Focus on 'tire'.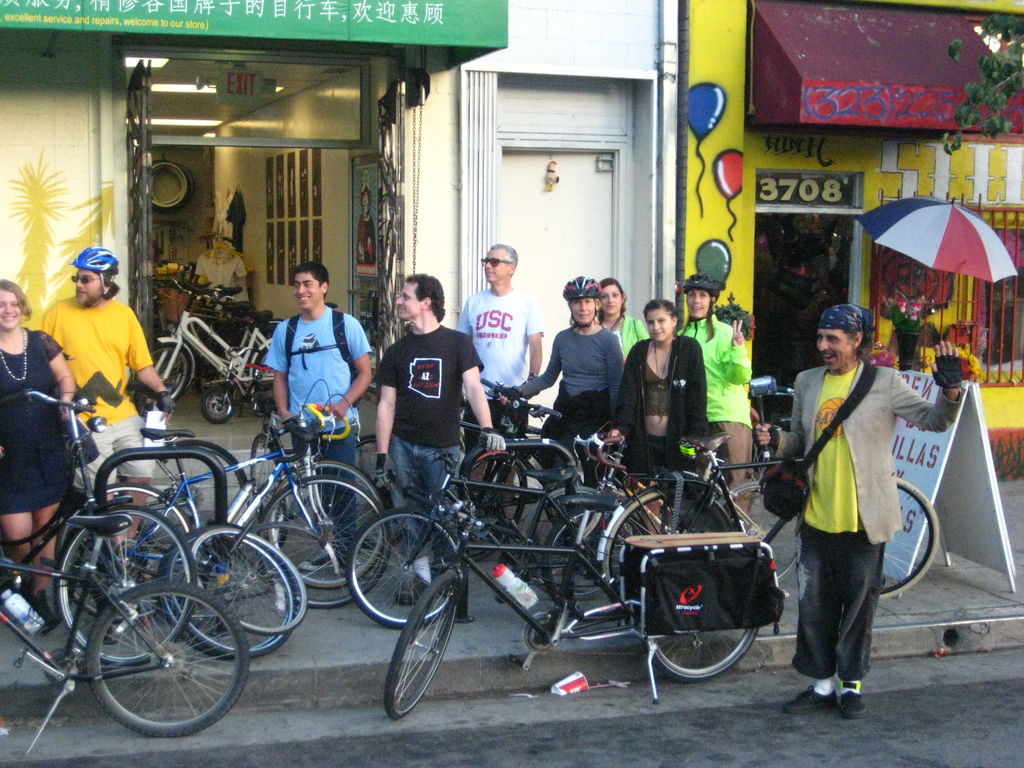
Focused at bbox=(346, 506, 454, 627).
